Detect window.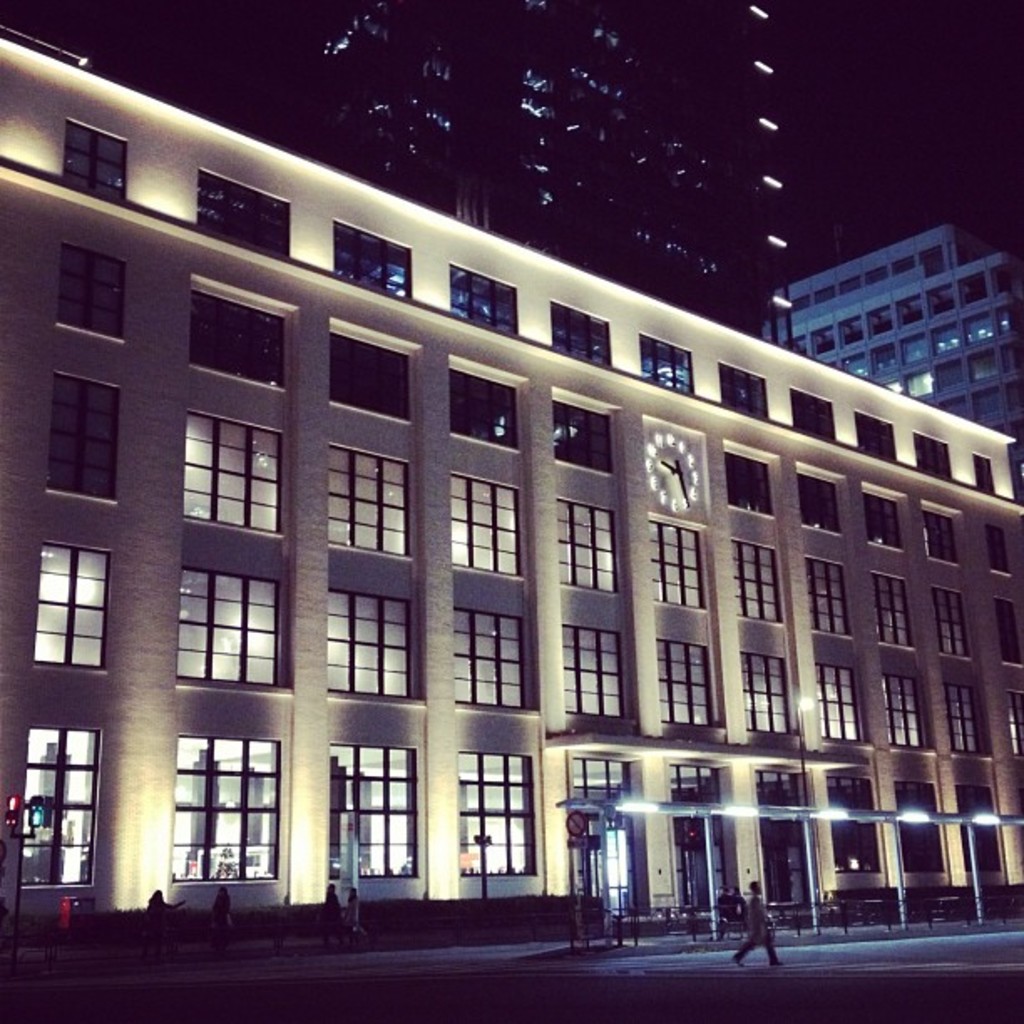
Detected at (959,269,991,311).
